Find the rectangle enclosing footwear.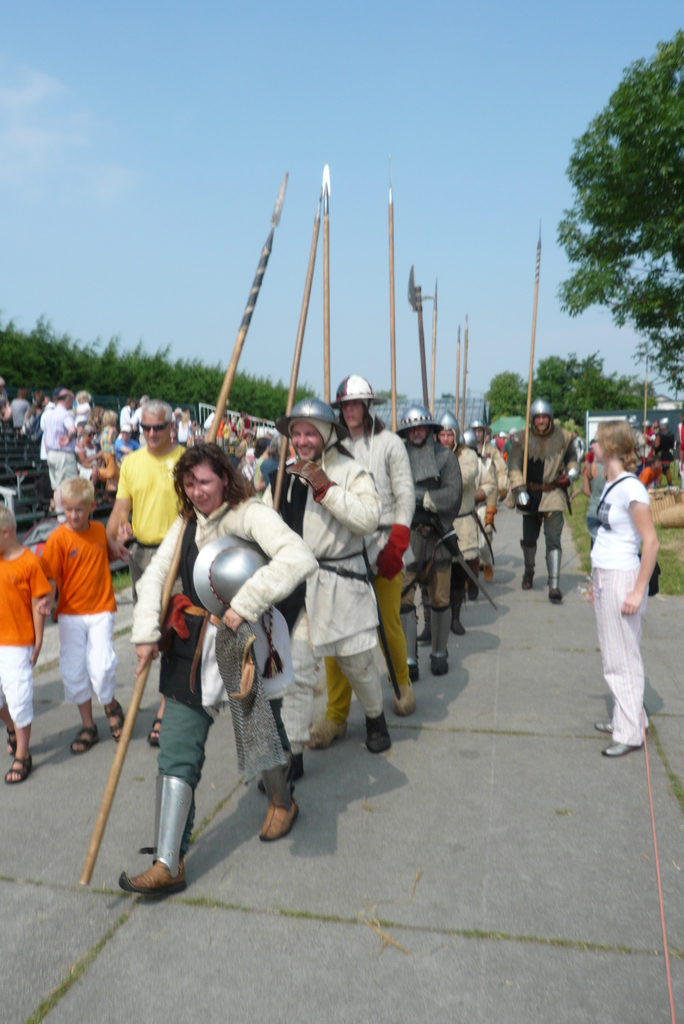
bbox(547, 580, 564, 602).
